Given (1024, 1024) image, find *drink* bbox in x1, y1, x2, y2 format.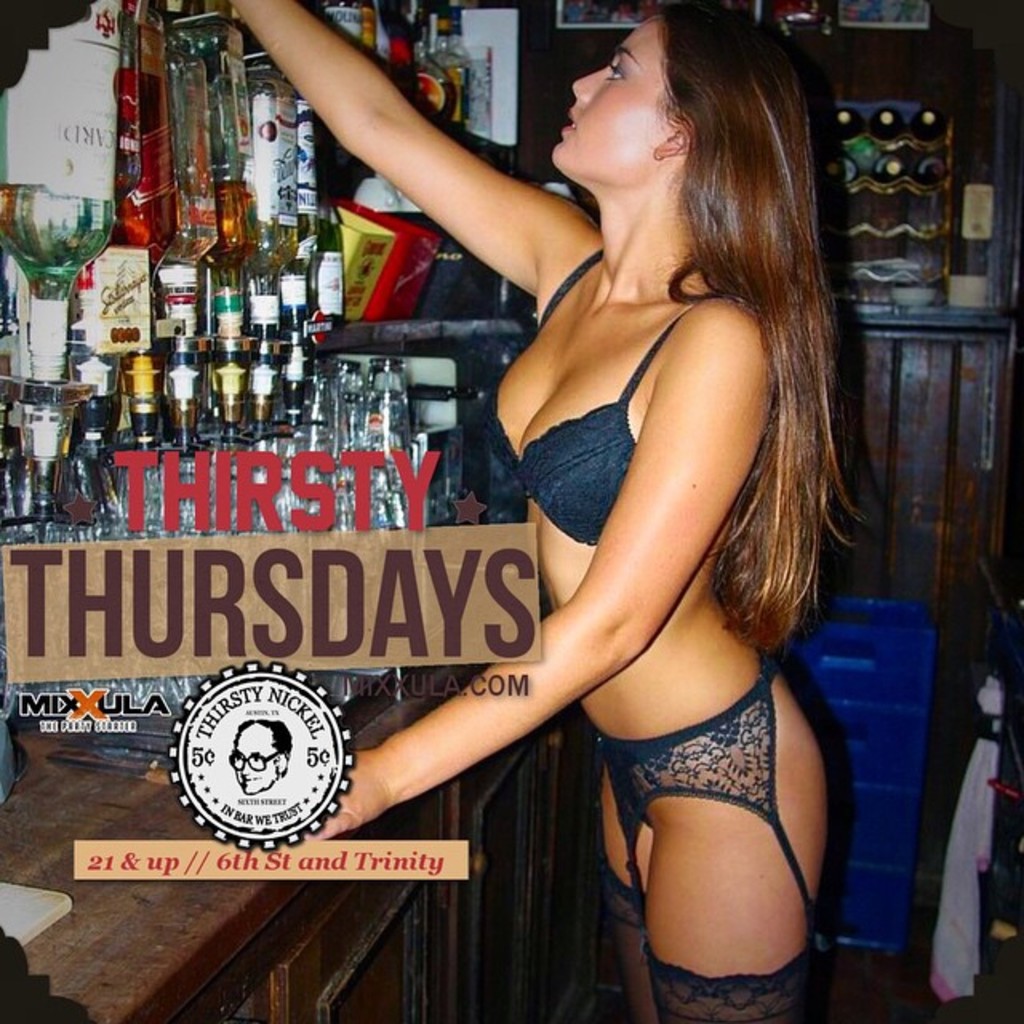
176, 181, 250, 277.
